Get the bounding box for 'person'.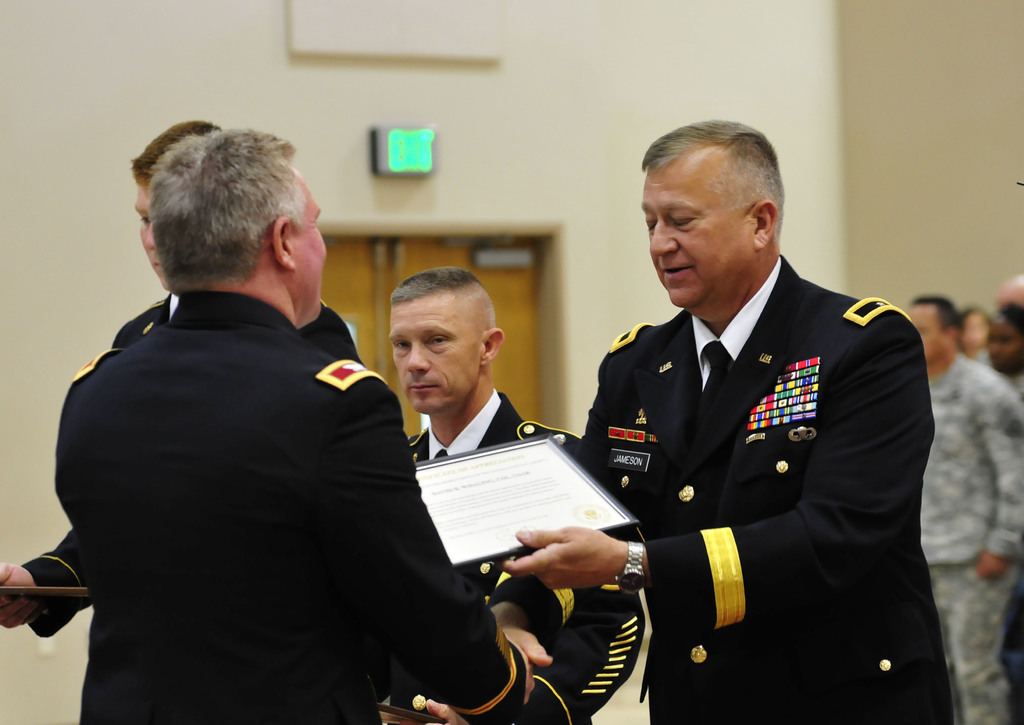
[988,301,1023,395].
